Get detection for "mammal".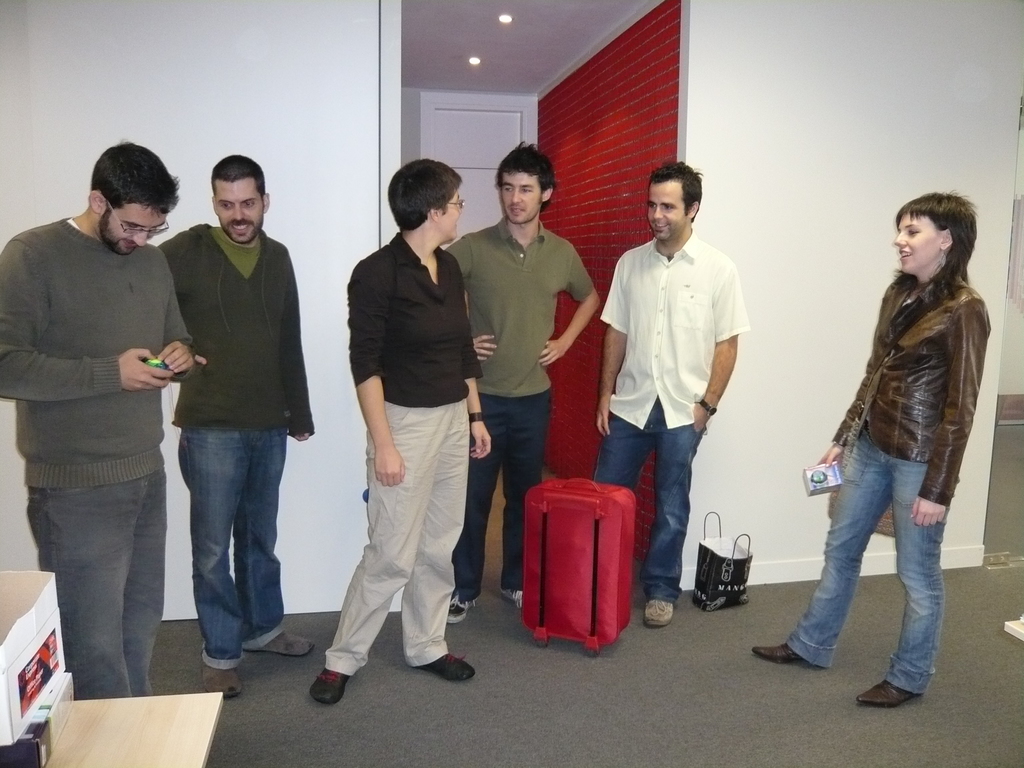
Detection: detection(596, 161, 750, 628).
